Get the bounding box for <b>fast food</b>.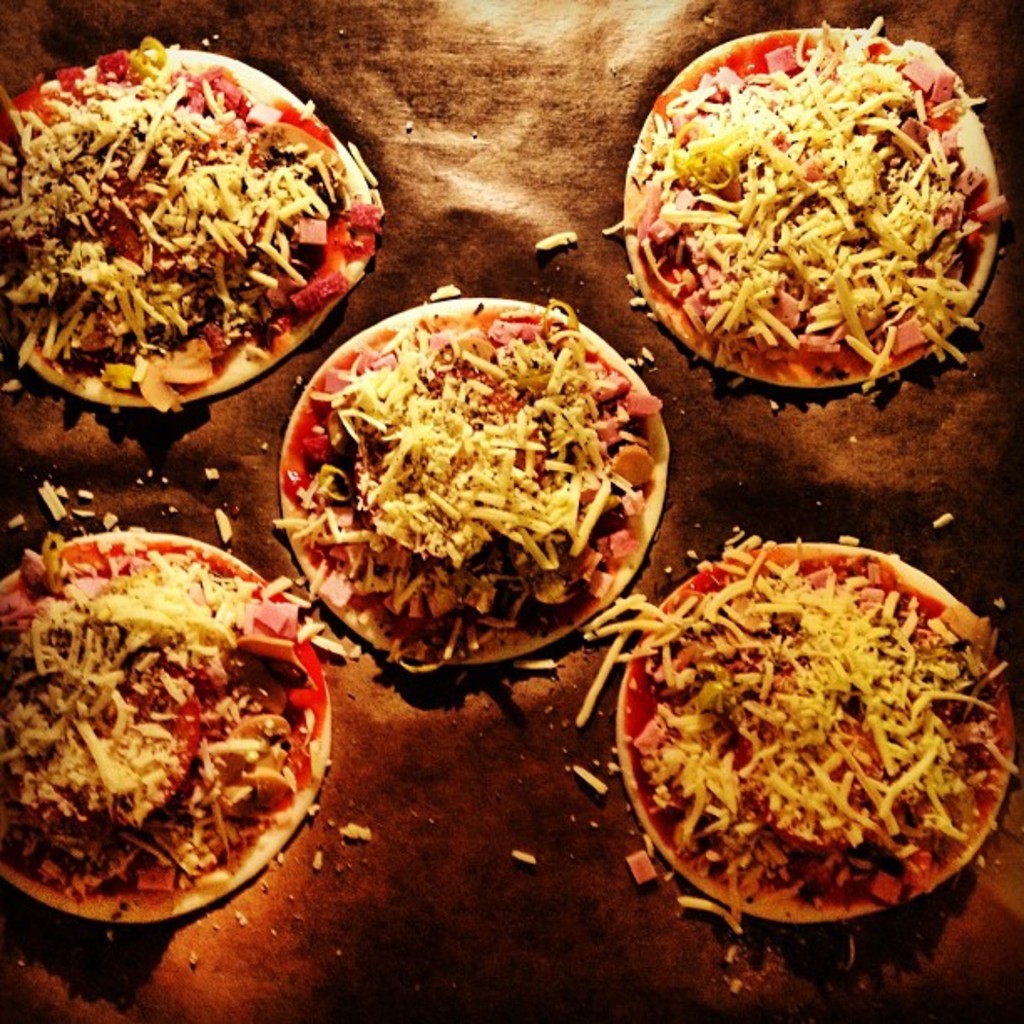
bbox=(3, 522, 340, 922).
